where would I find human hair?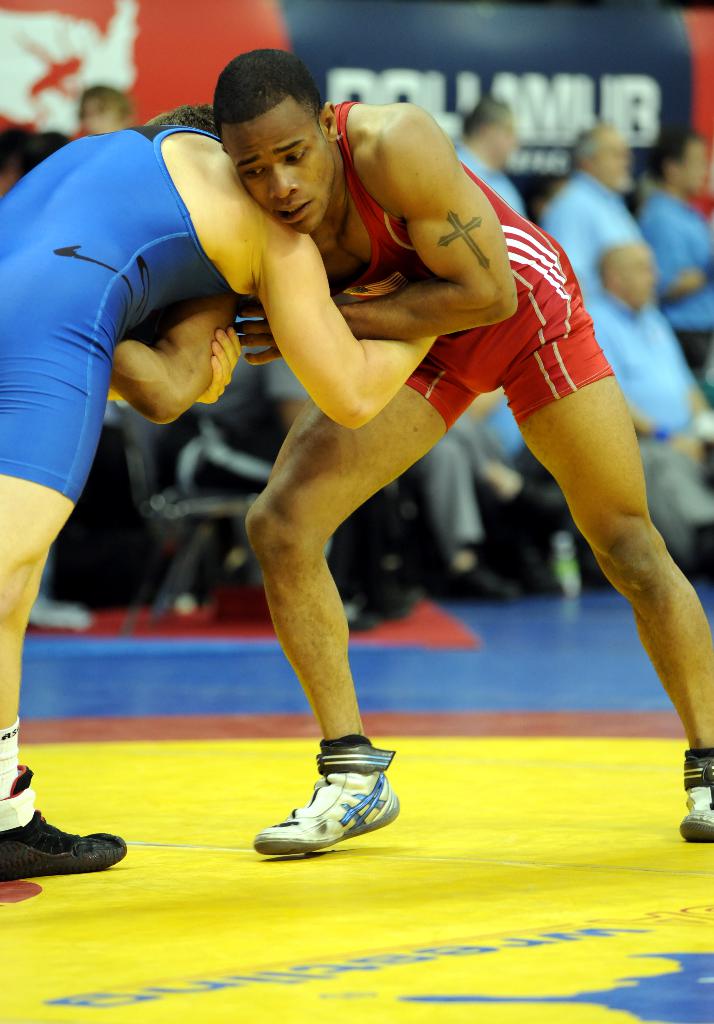
At crop(84, 88, 129, 124).
